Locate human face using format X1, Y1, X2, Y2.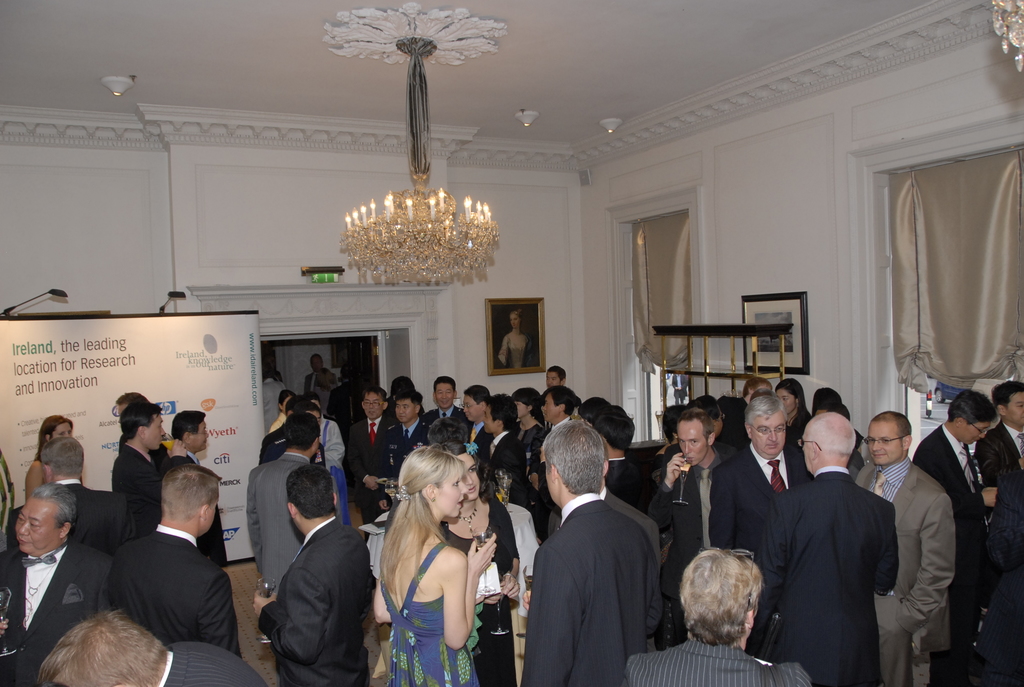
191, 418, 207, 452.
